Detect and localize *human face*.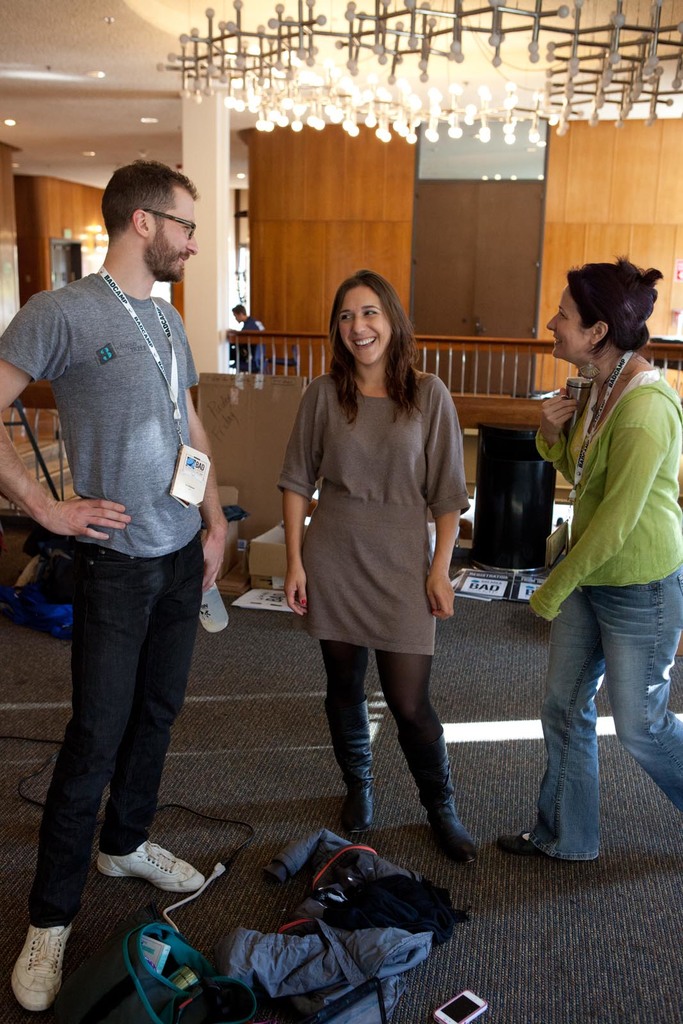
Localized at [545, 285, 593, 360].
